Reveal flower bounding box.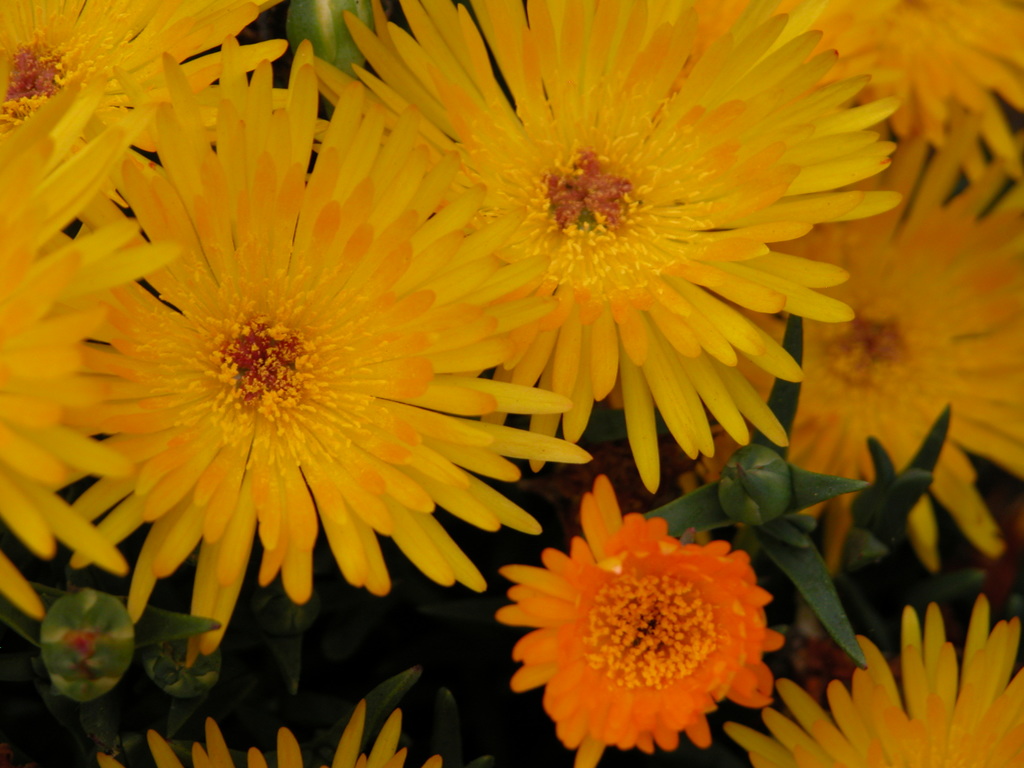
Revealed: left=0, top=66, right=175, bottom=624.
